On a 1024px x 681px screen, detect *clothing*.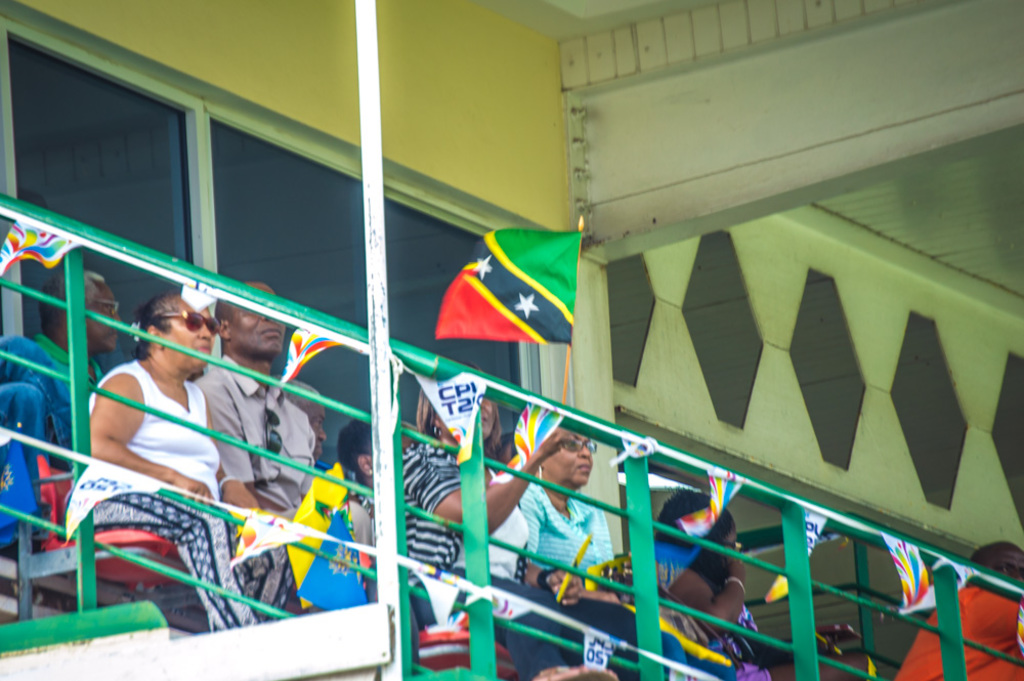
locate(659, 567, 768, 680).
